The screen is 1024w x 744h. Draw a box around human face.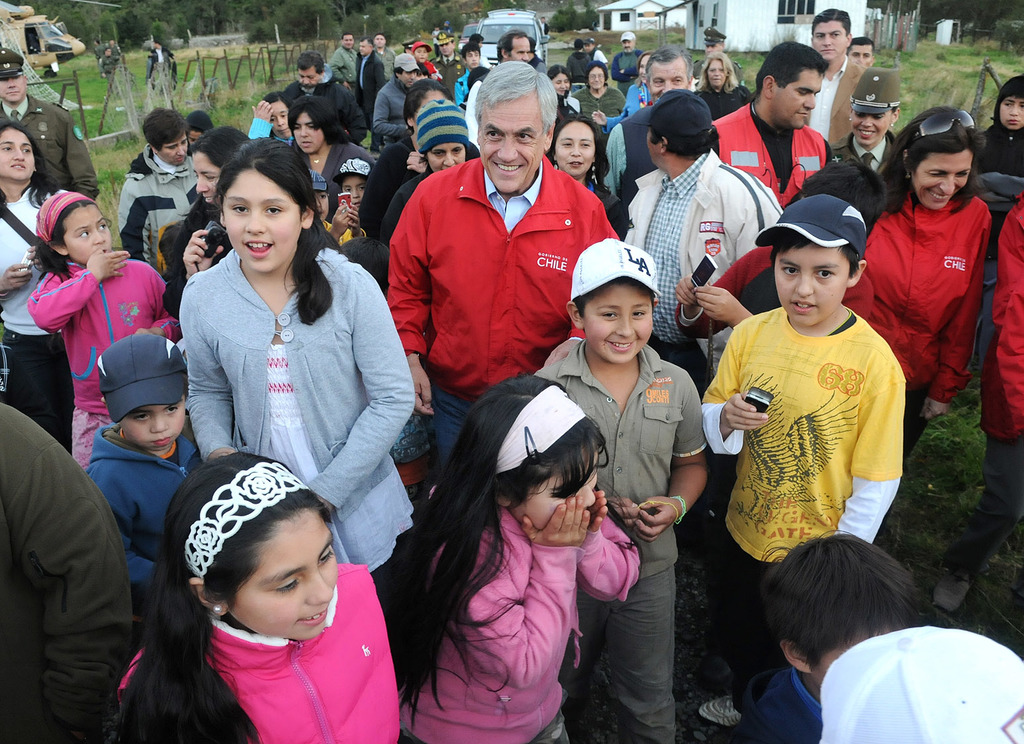
270/103/288/134.
